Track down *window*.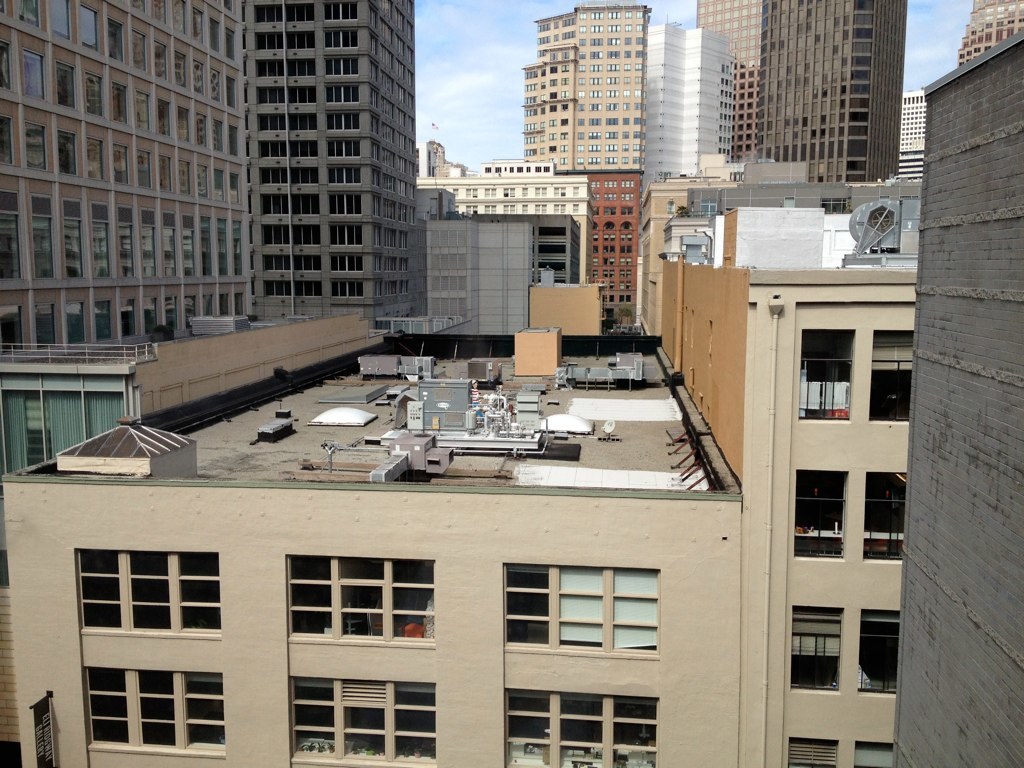
Tracked to <region>777, 601, 852, 703</region>.
